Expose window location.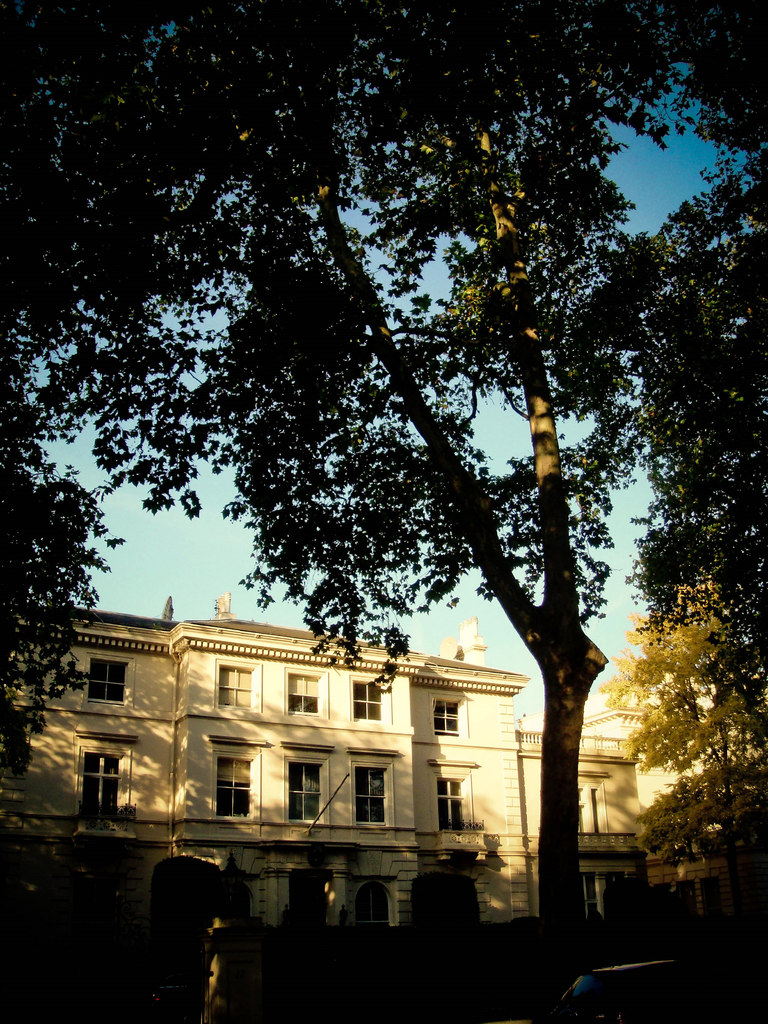
Exposed at x1=90, y1=660, x2=129, y2=705.
